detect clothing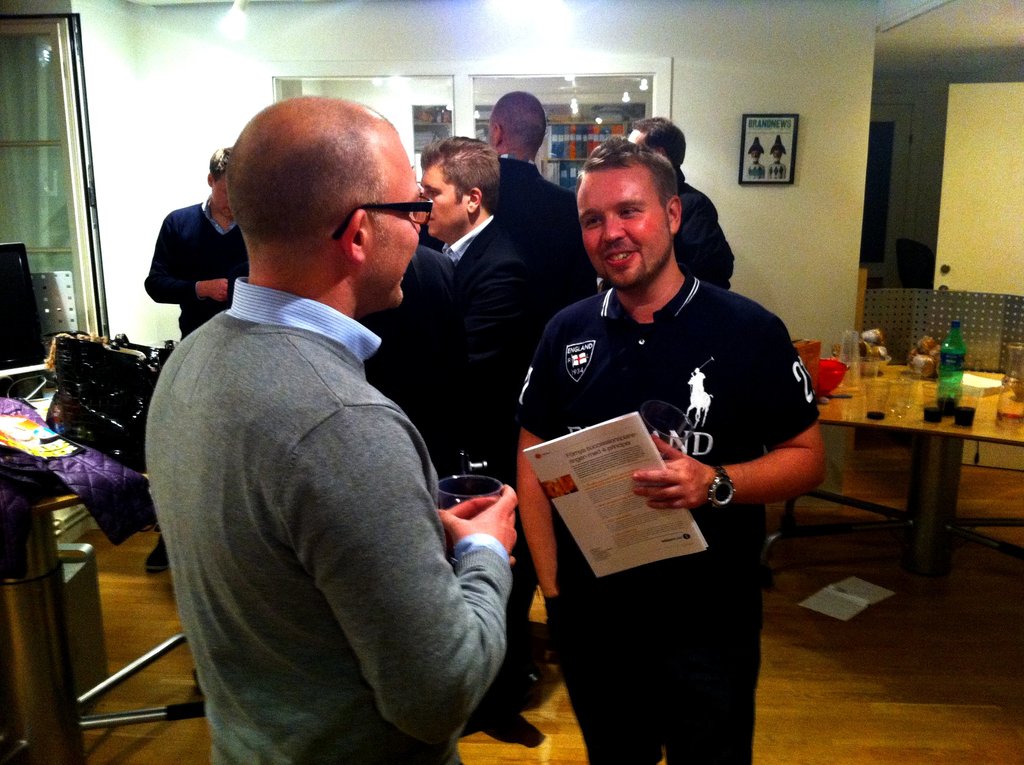
150:195:250:341
